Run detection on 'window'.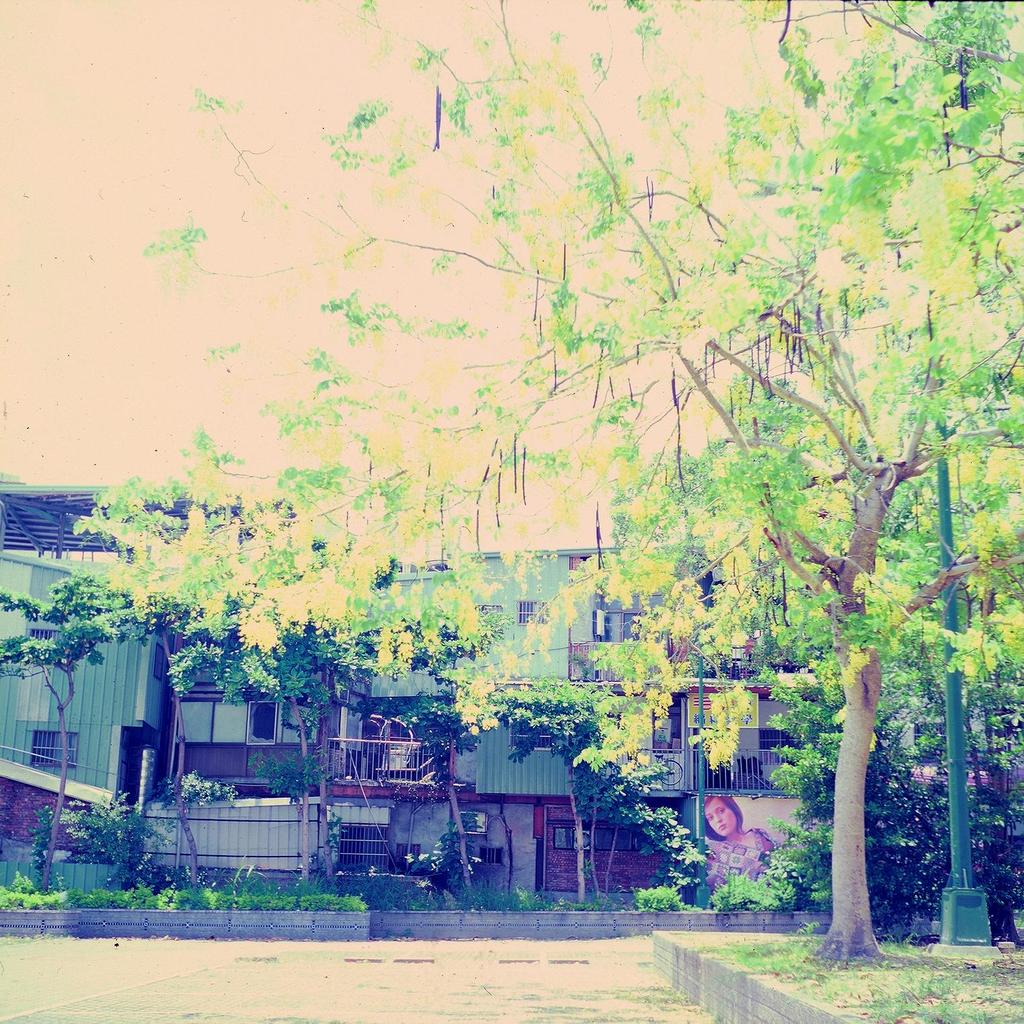
Result: locate(590, 613, 639, 640).
